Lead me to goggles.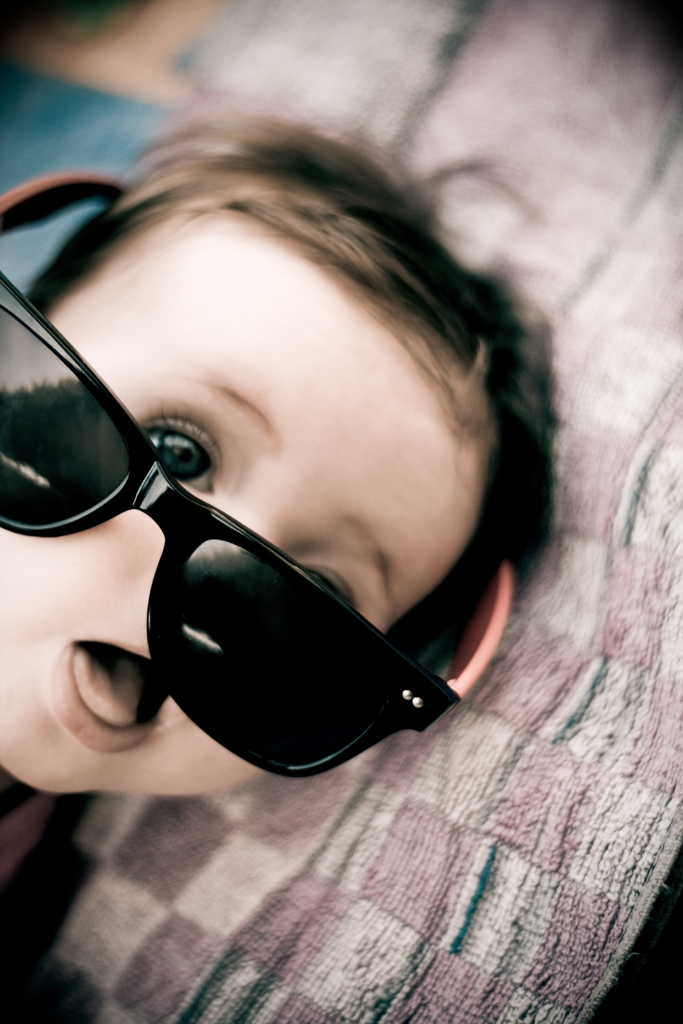
Lead to x1=19, y1=239, x2=431, y2=778.
